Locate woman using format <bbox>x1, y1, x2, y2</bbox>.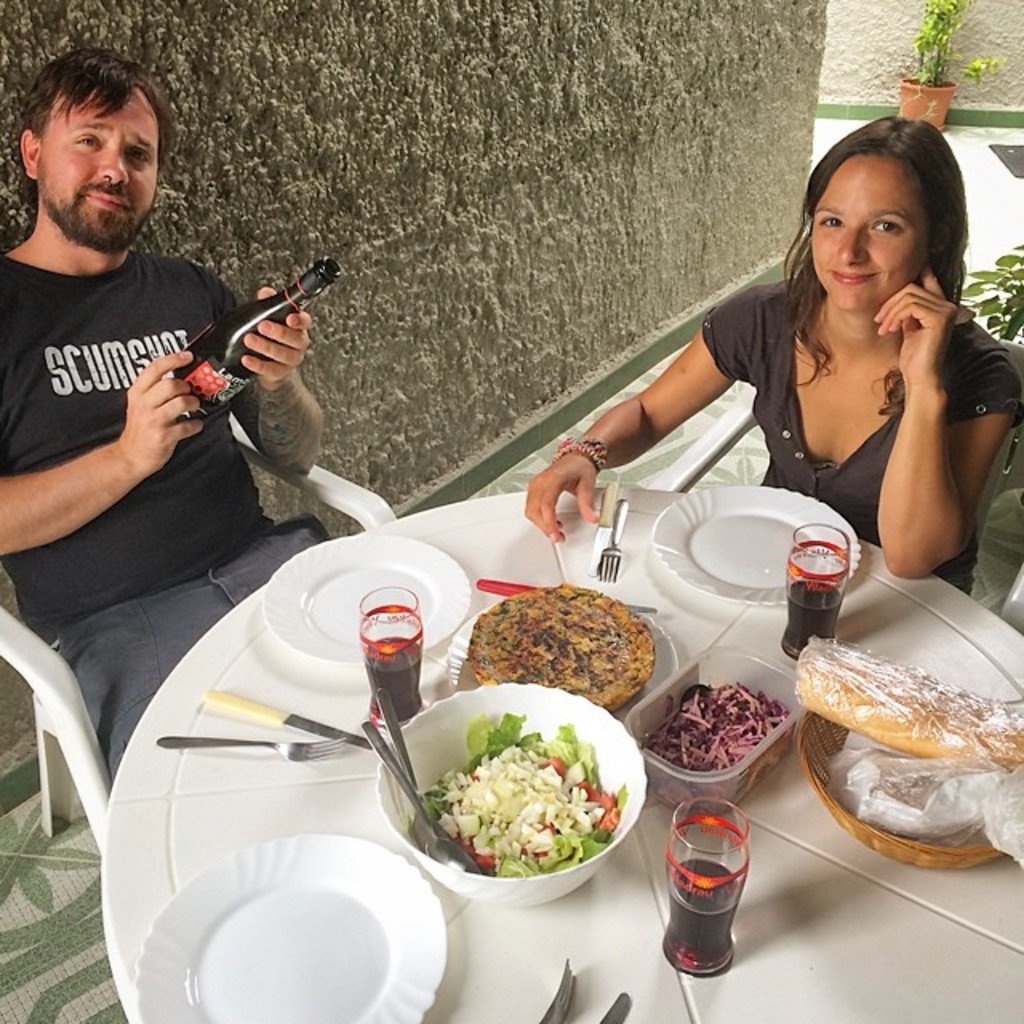
<bbox>595, 122, 1016, 613</bbox>.
